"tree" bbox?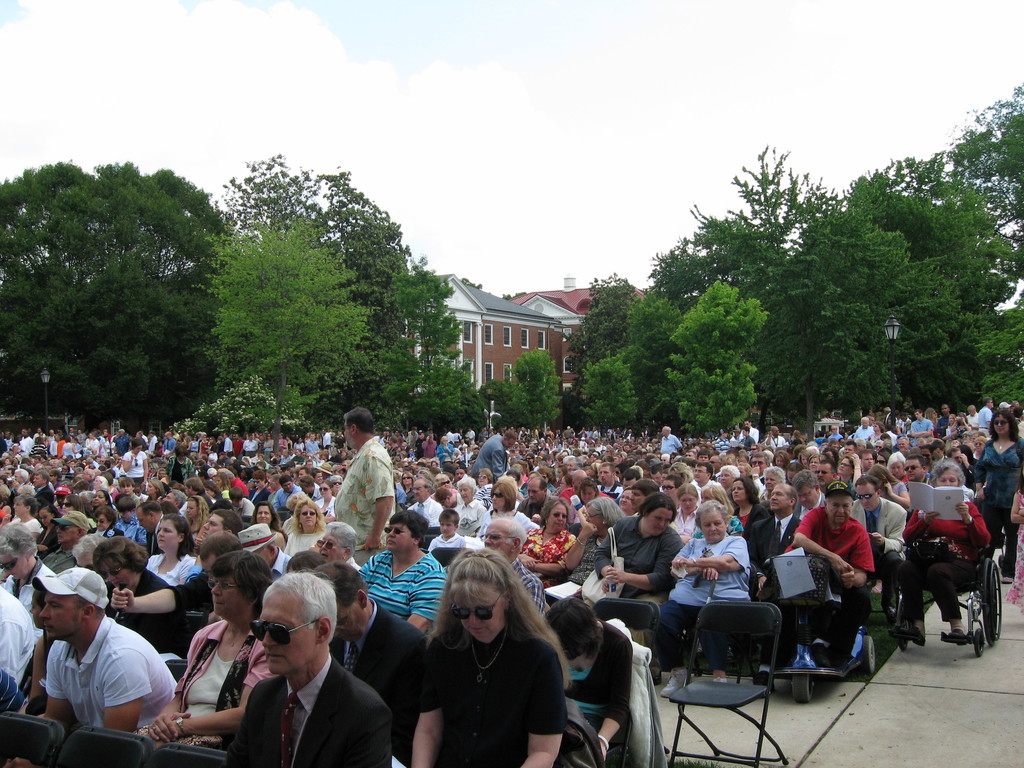
BBox(317, 173, 413, 391)
